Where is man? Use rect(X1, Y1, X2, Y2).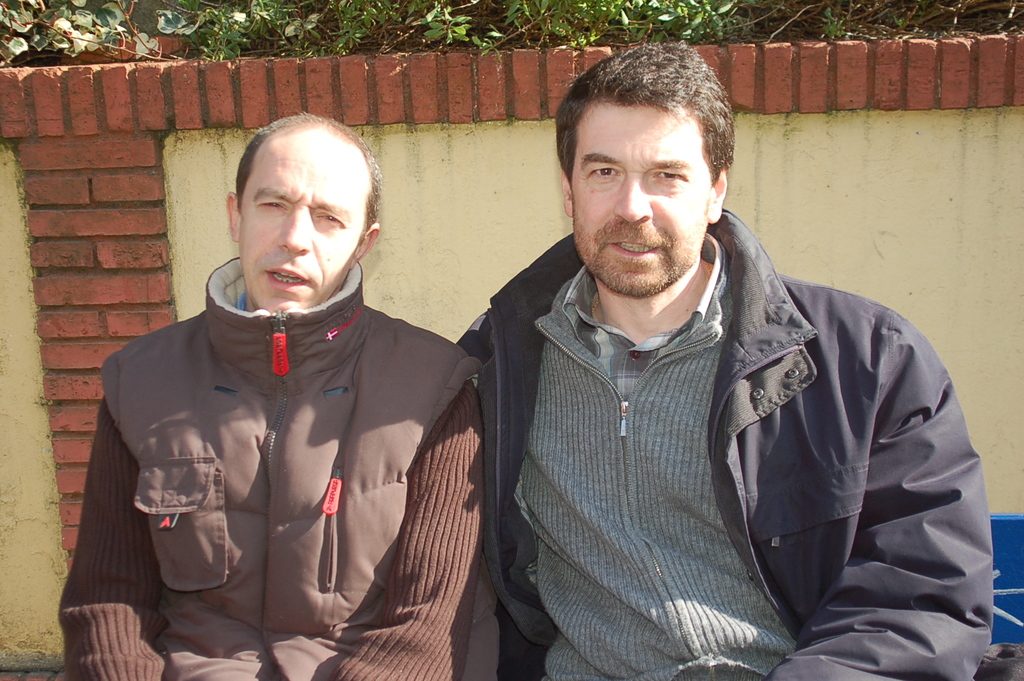
rect(400, 59, 966, 680).
